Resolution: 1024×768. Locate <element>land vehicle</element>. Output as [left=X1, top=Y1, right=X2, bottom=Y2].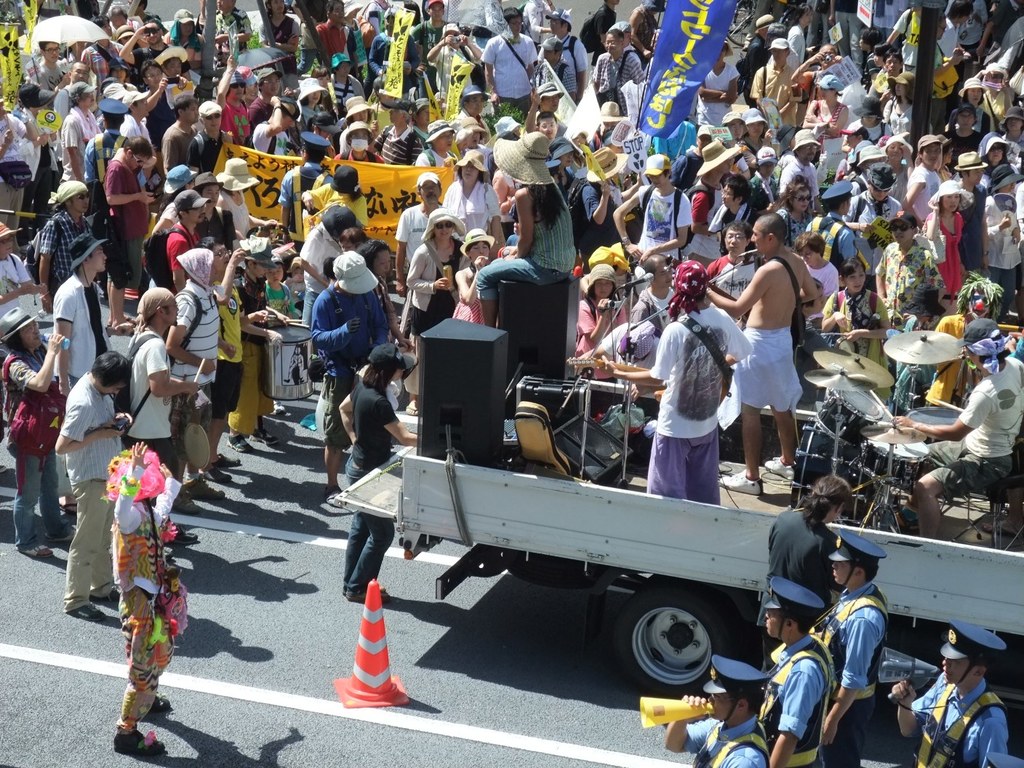
[left=327, top=410, right=1023, bottom=700].
